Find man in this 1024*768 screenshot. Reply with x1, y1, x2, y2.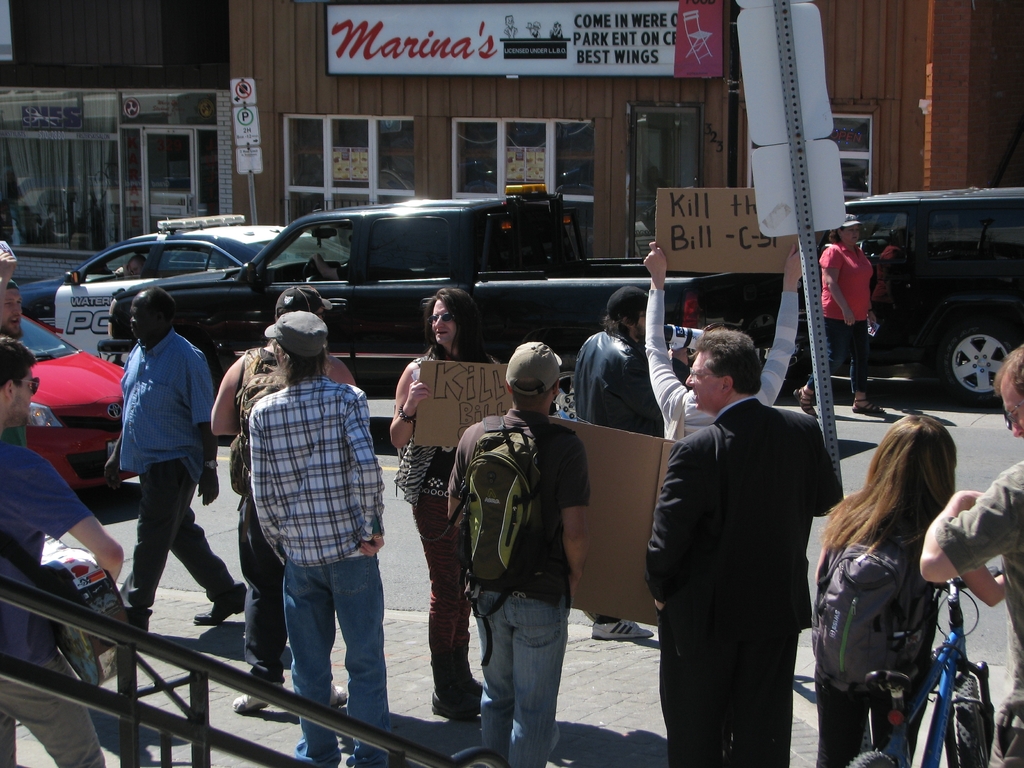
0, 335, 124, 767.
